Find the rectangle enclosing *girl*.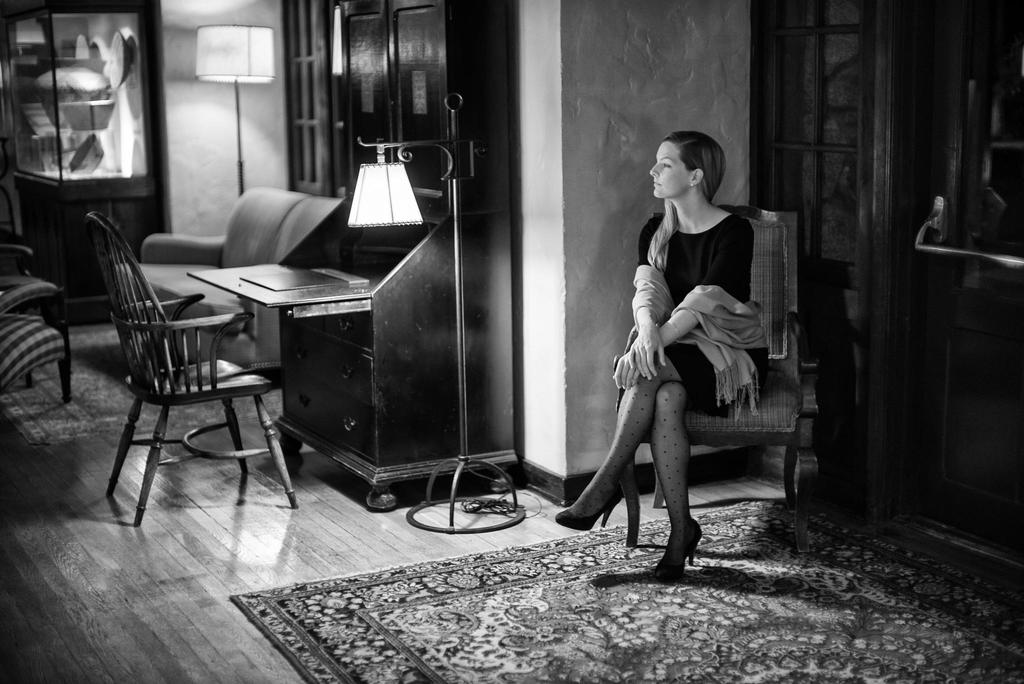
bbox=[552, 129, 768, 576].
